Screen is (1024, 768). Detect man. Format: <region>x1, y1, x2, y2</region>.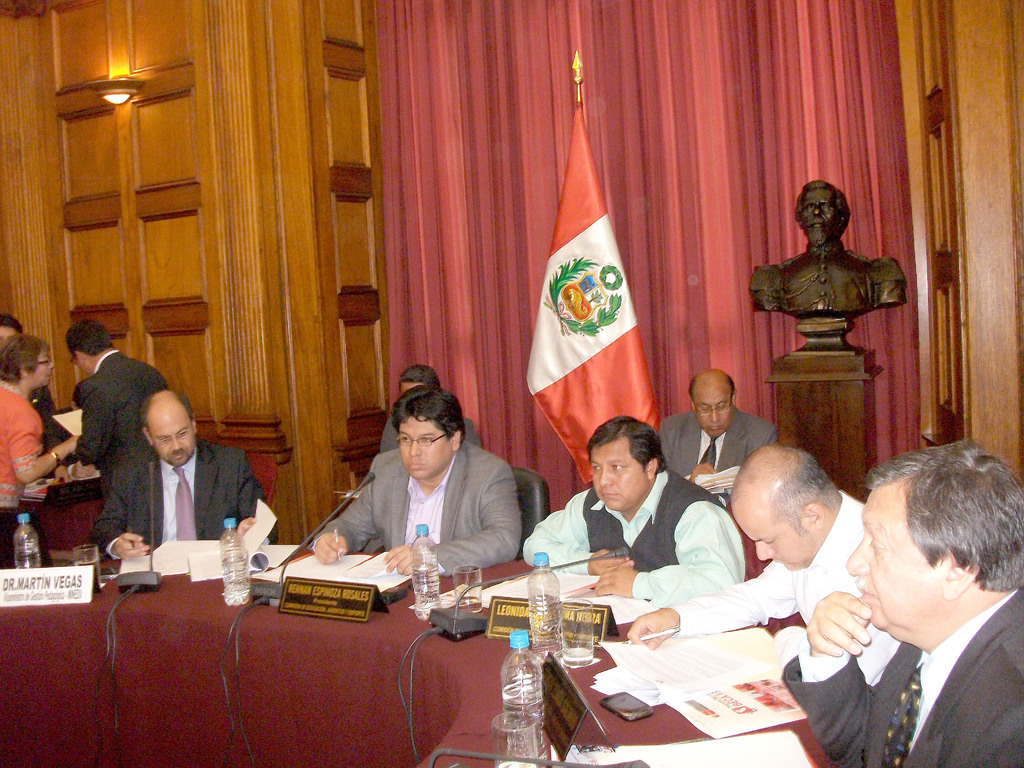
<region>70, 319, 167, 479</region>.
